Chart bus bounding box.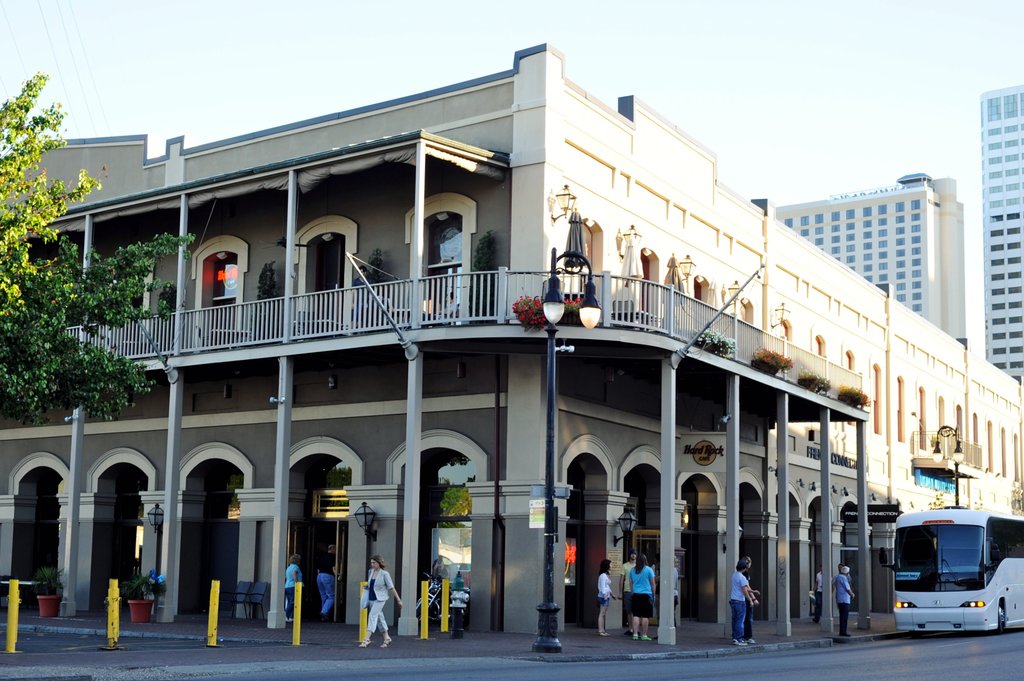
Charted: [879,502,1023,634].
